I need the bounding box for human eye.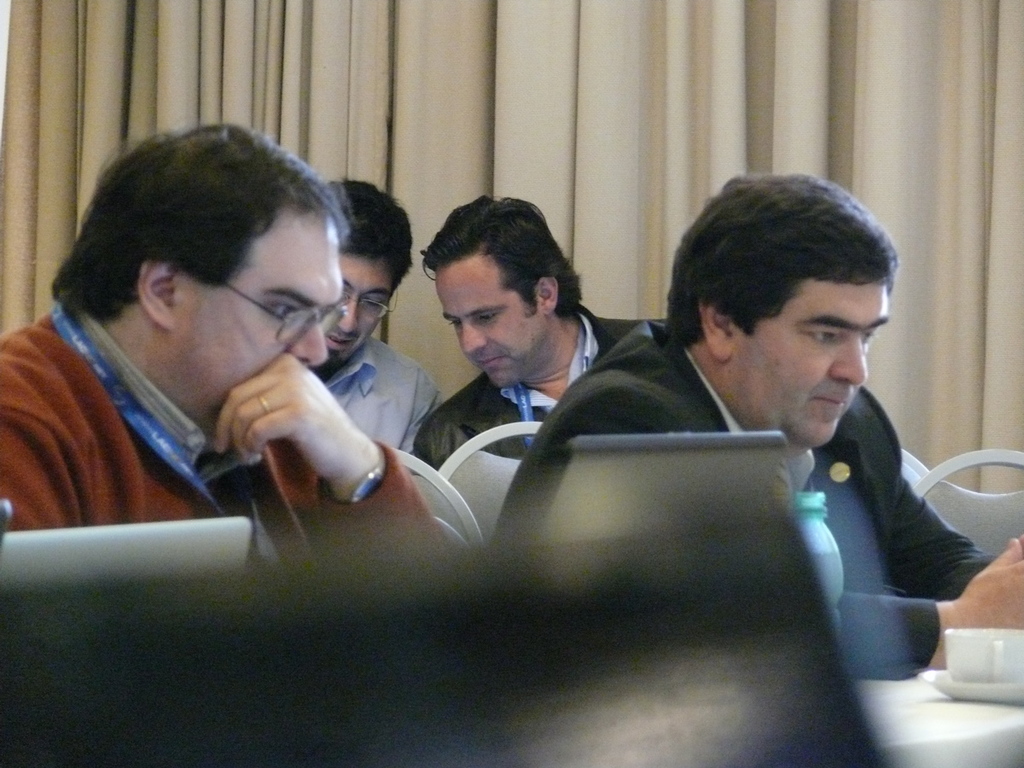
Here it is: x1=263 y1=300 x2=300 y2=324.
